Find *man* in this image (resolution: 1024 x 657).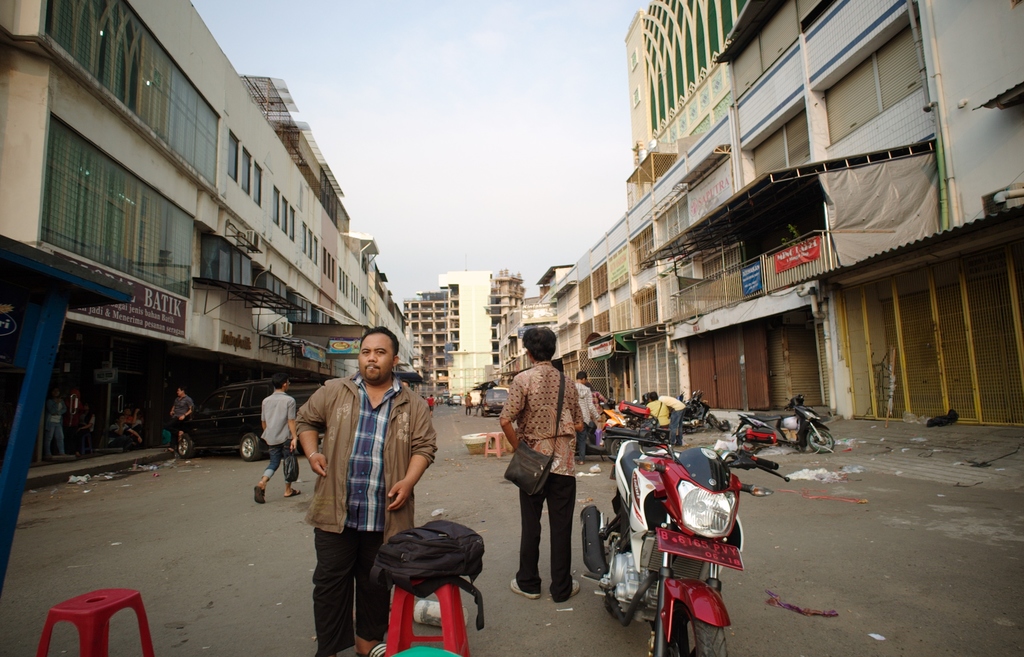
(252,374,301,503).
